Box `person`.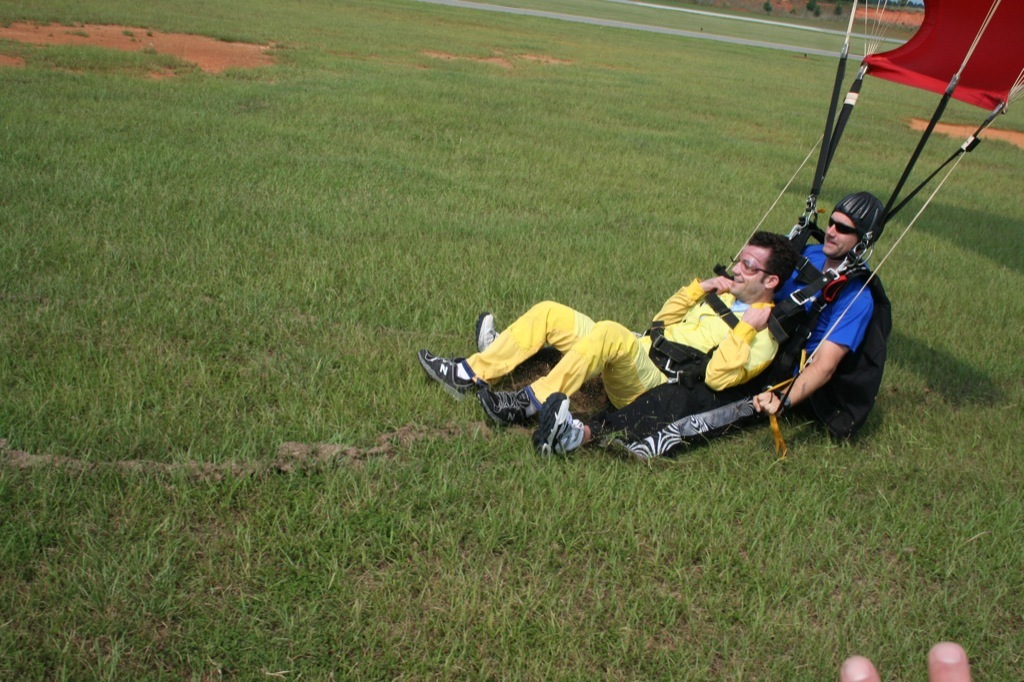
select_region(406, 228, 798, 431).
